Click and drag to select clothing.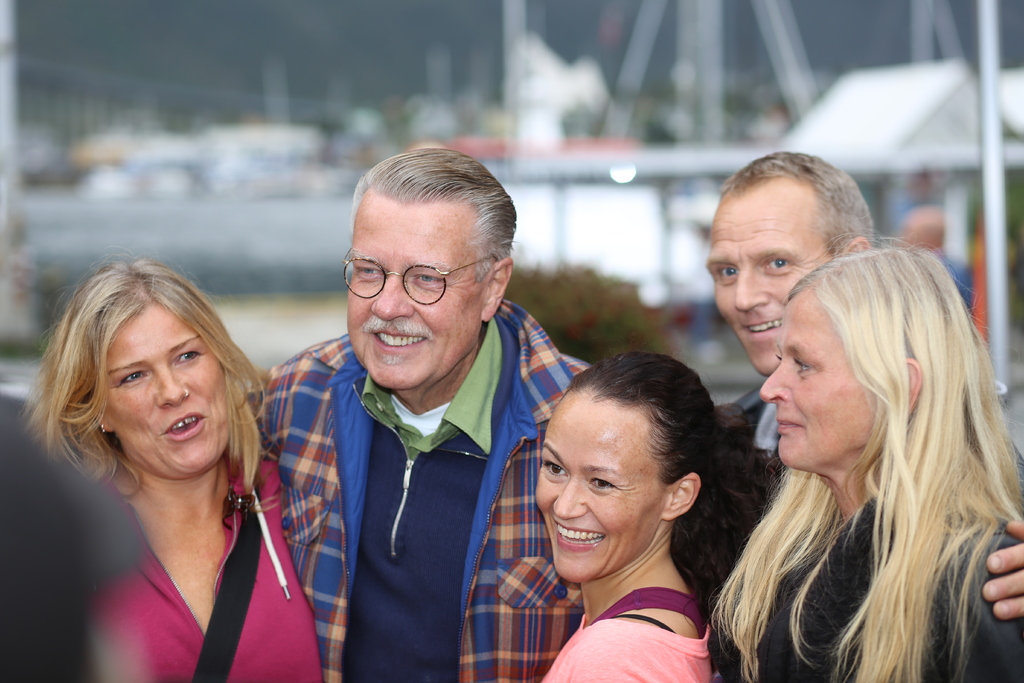
Selection: 717, 393, 1023, 541.
